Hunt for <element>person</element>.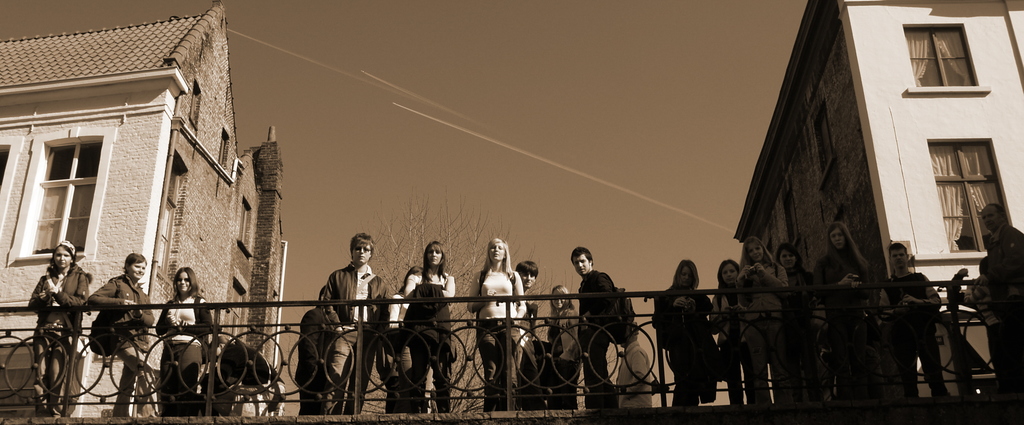
Hunted down at detection(655, 259, 724, 403).
